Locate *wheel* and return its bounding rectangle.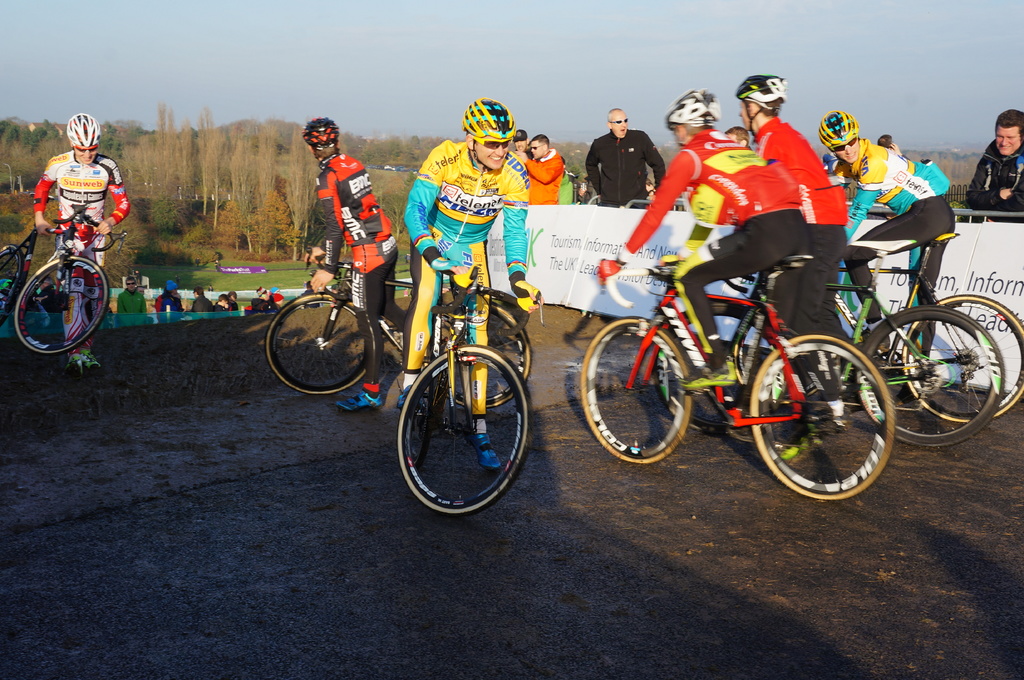
bbox=(899, 290, 1023, 434).
